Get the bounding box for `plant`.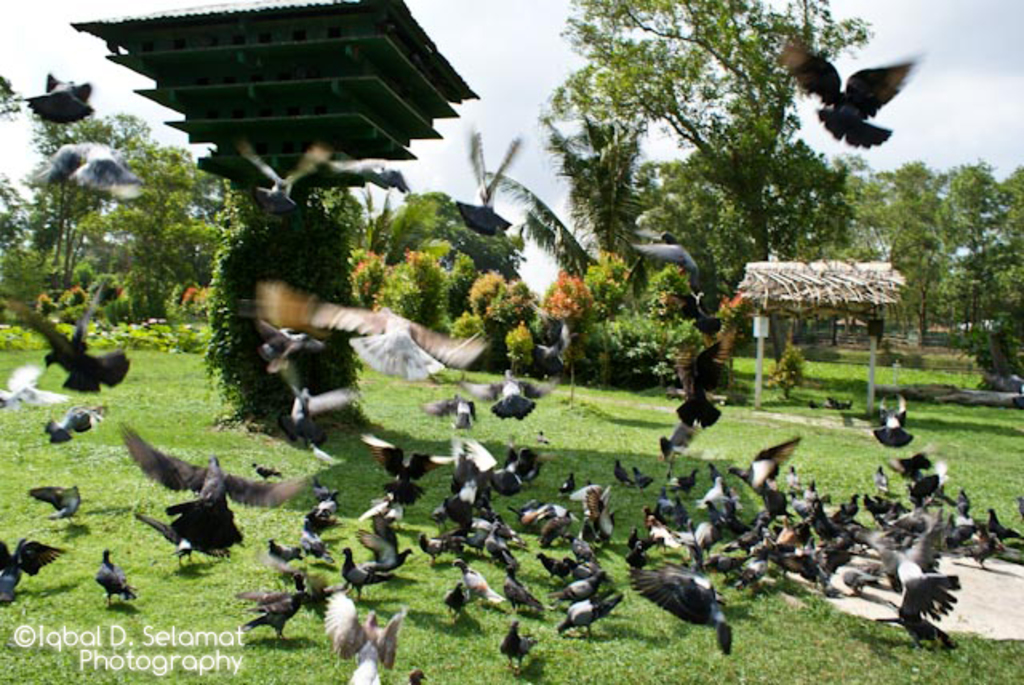
box=[469, 262, 523, 333].
